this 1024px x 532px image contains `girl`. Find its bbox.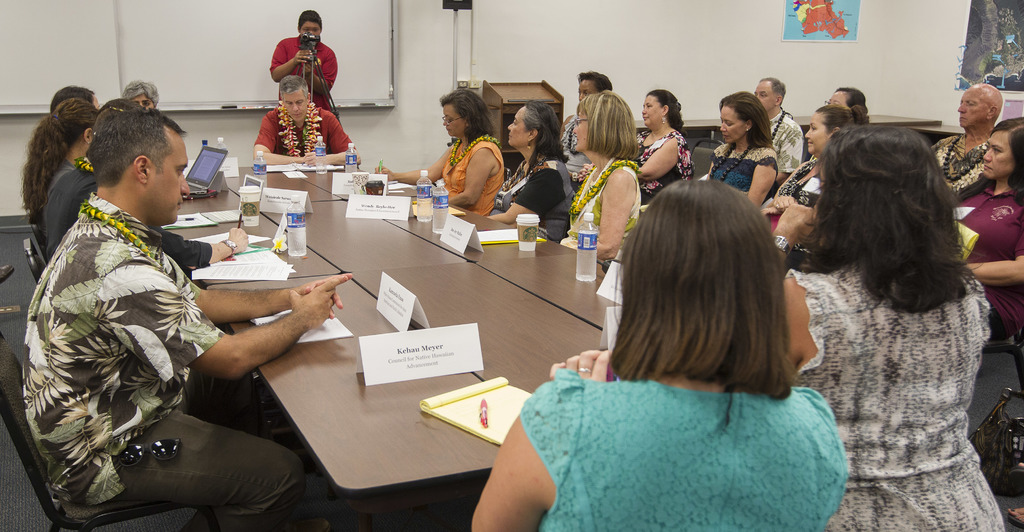
rect(366, 94, 511, 222).
